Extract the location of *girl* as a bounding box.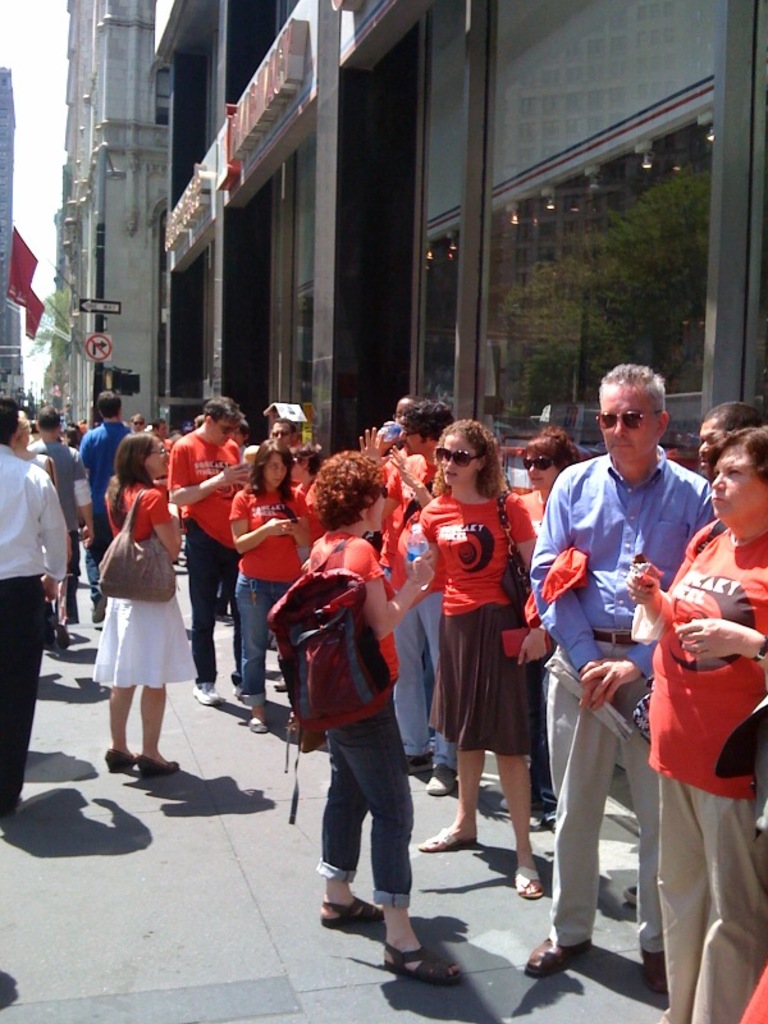
[489, 419, 600, 561].
